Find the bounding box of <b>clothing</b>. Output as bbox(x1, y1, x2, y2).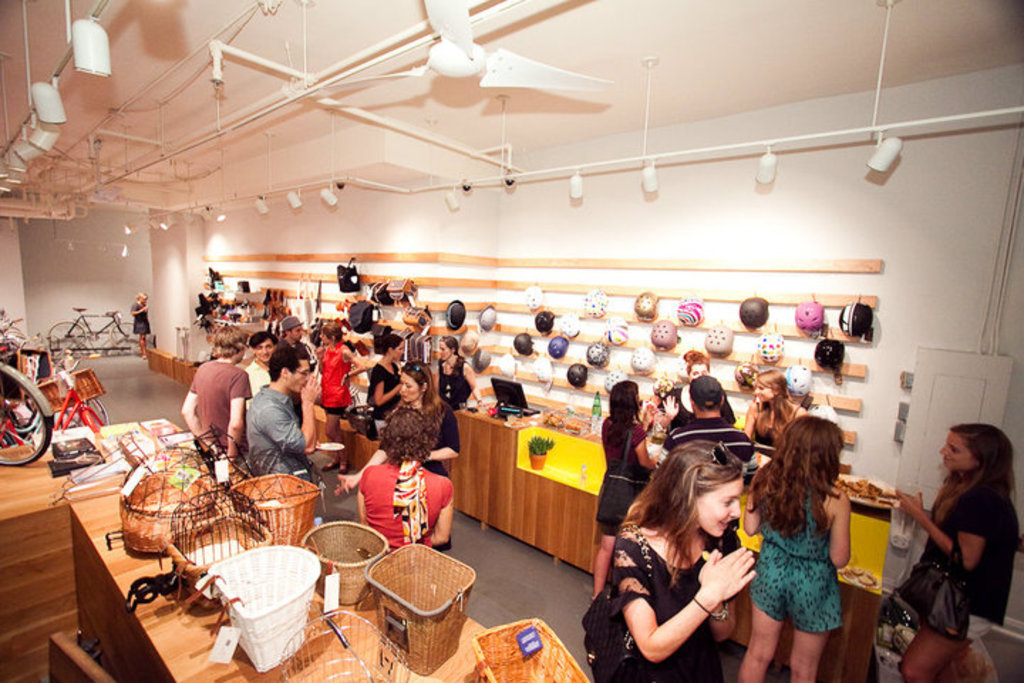
bbox(370, 360, 404, 431).
